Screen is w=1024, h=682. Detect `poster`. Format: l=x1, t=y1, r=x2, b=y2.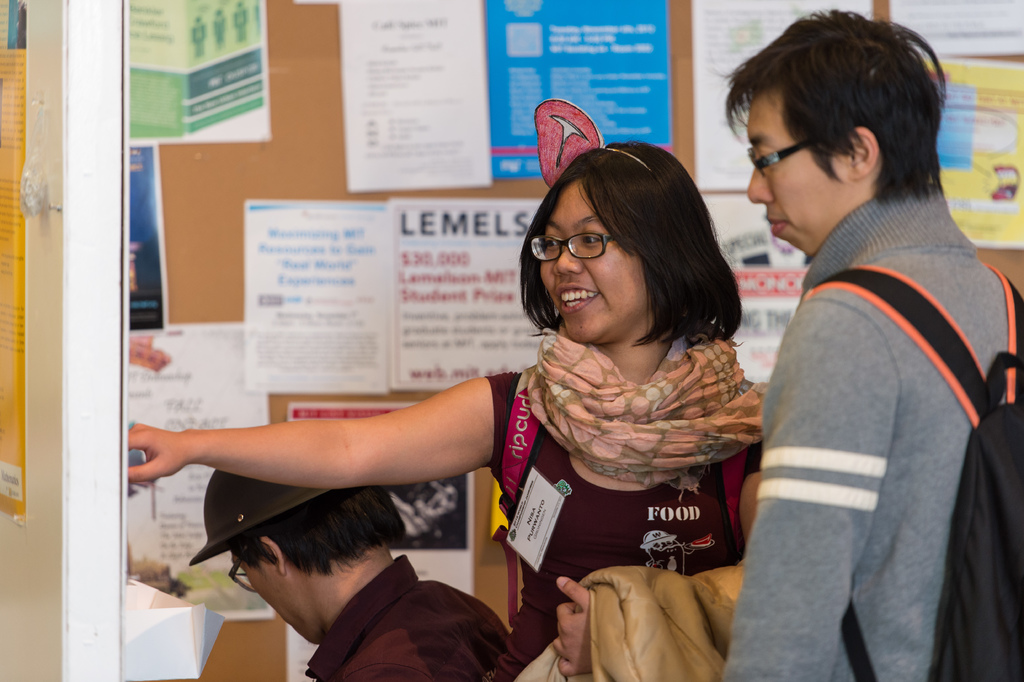
l=132, t=145, r=161, b=330.
